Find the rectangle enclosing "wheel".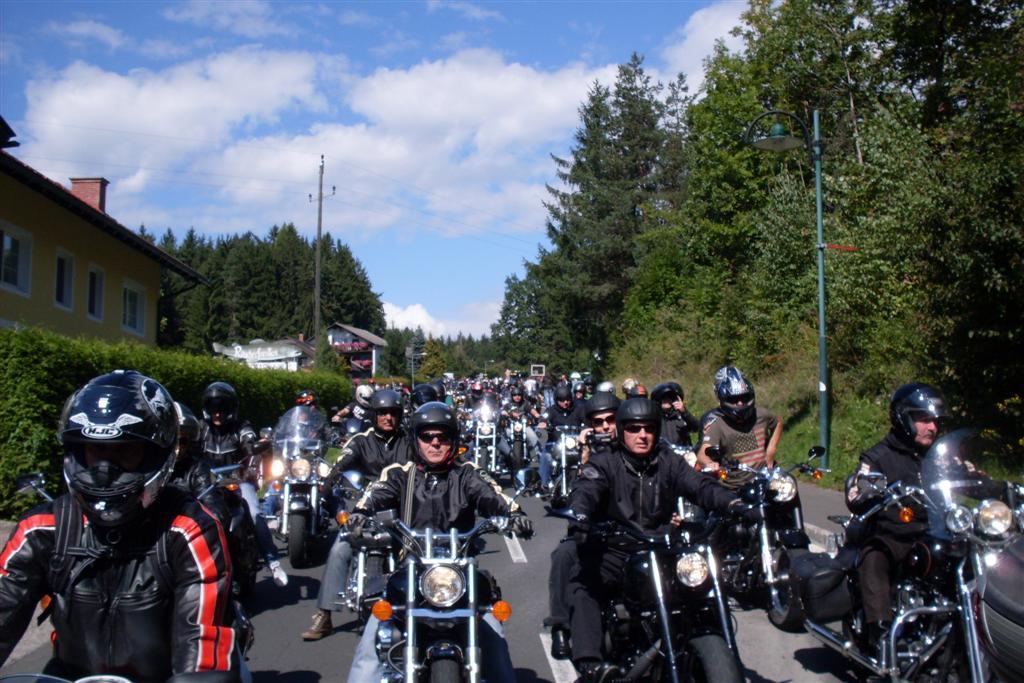
select_region(753, 534, 819, 629).
